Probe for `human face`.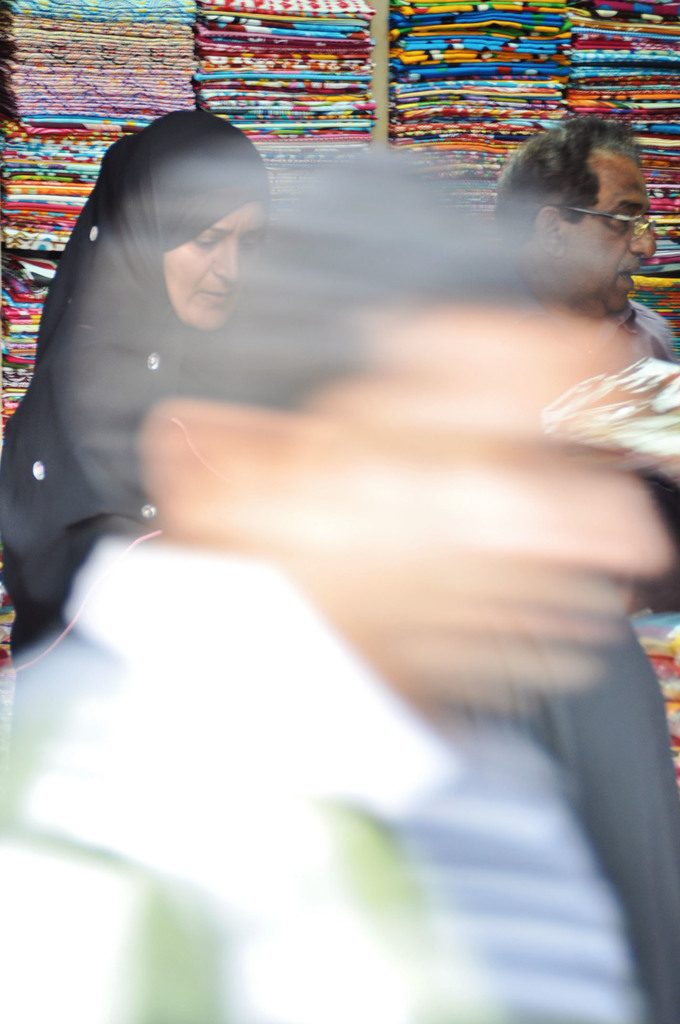
Probe result: <box>163,204,270,331</box>.
